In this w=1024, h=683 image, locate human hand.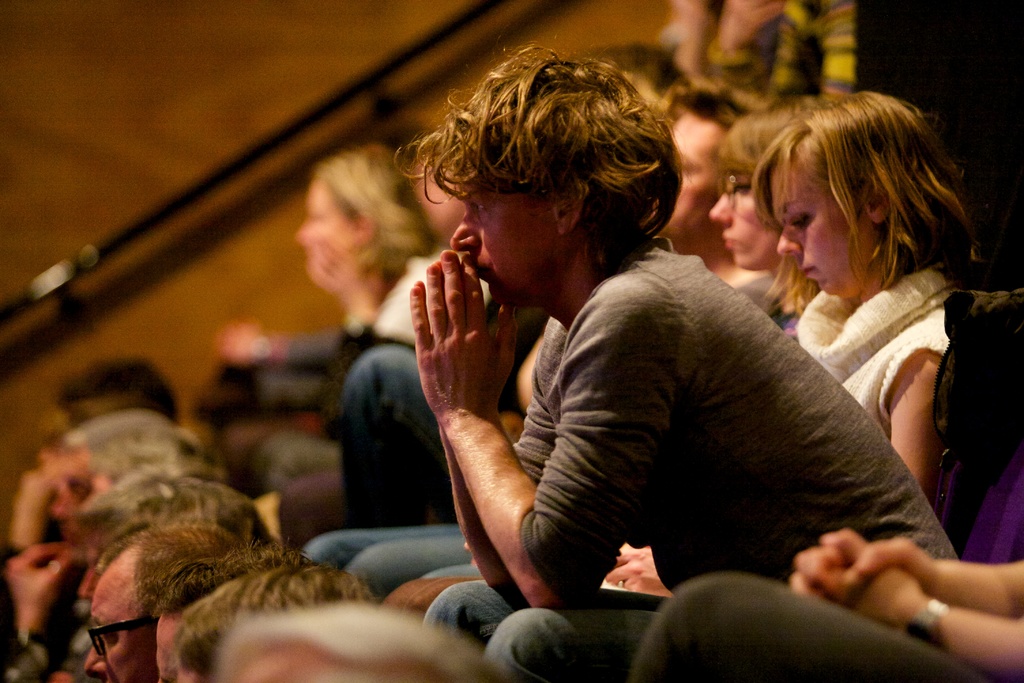
Bounding box: detection(296, 235, 371, 313).
